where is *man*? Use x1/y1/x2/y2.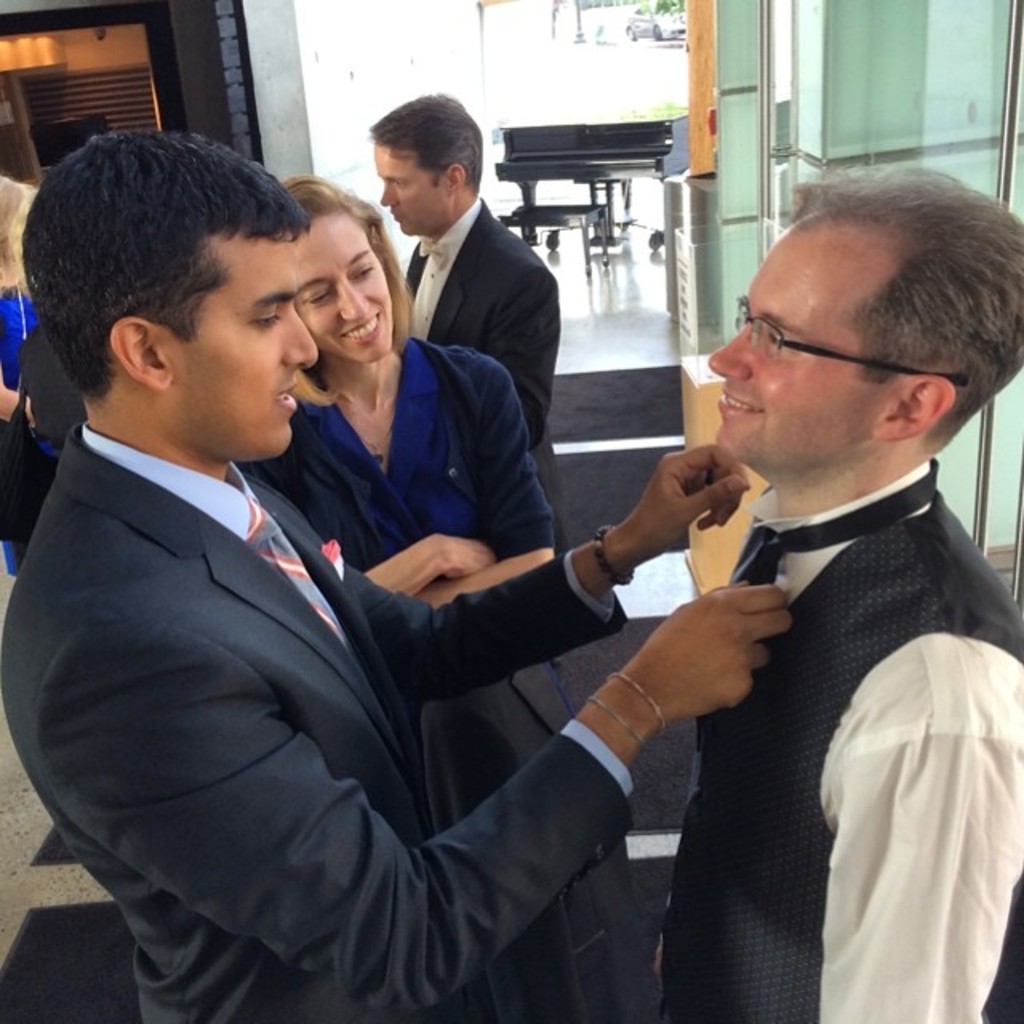
0/125/790/1022.
